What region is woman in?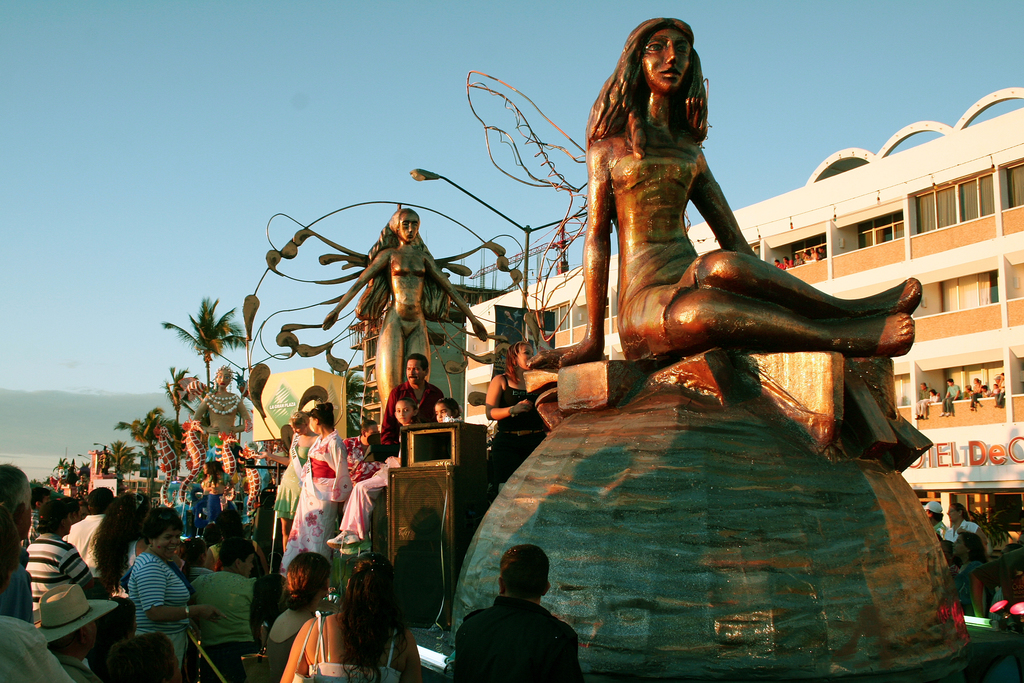
left=483, top=342, right=538, bottom=468.
